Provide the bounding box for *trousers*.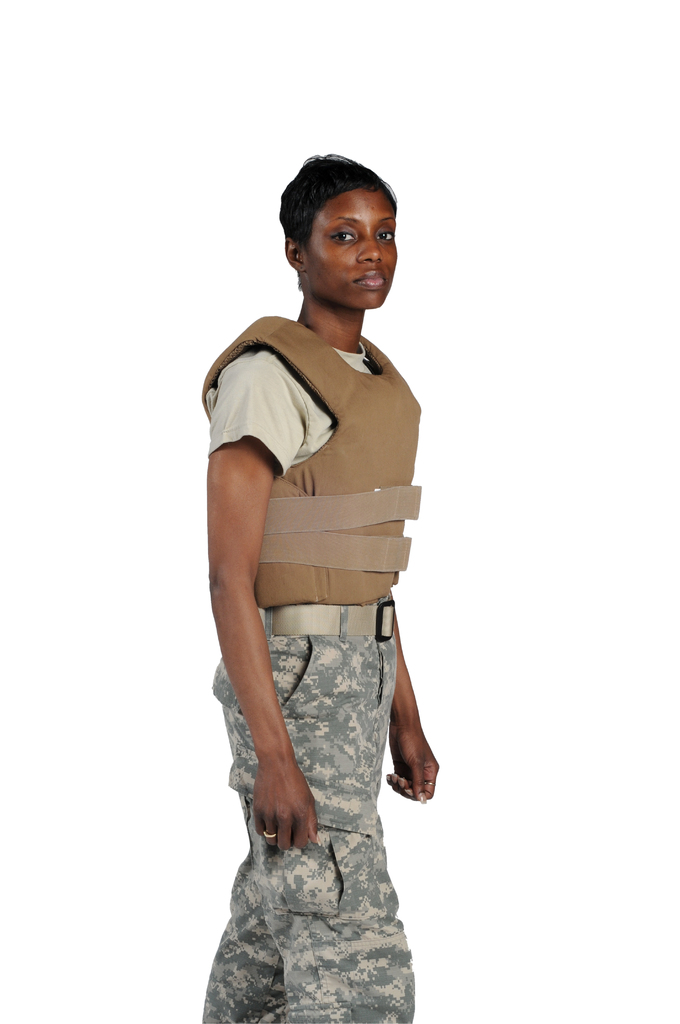
locate(197, 594, 420, 1023).
